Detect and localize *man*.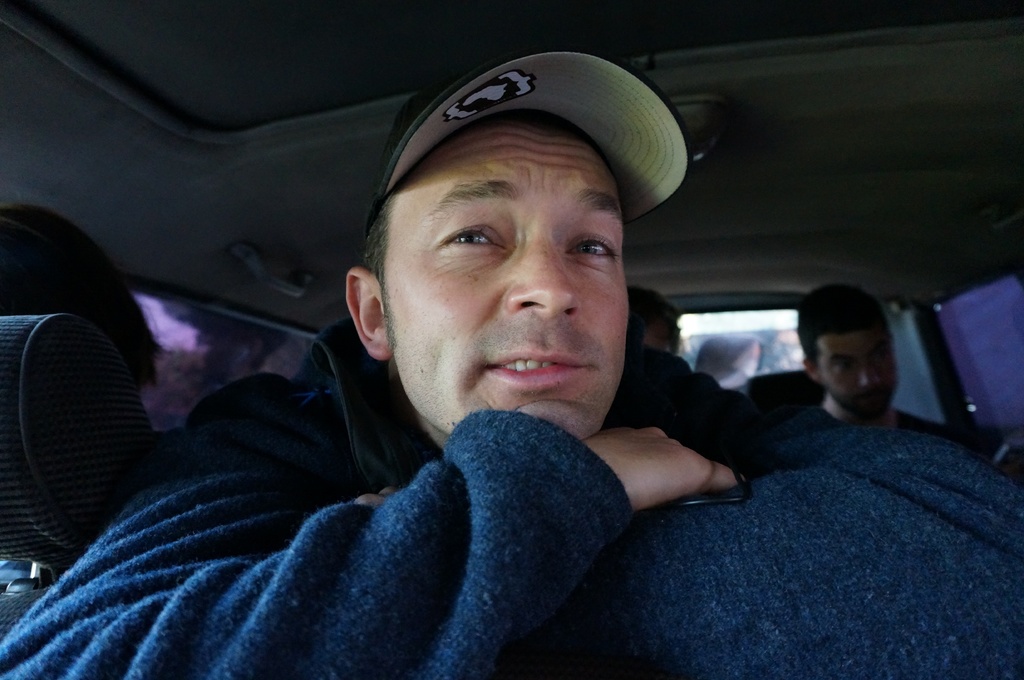
Localized at rect(790, 279, 960, 442).
